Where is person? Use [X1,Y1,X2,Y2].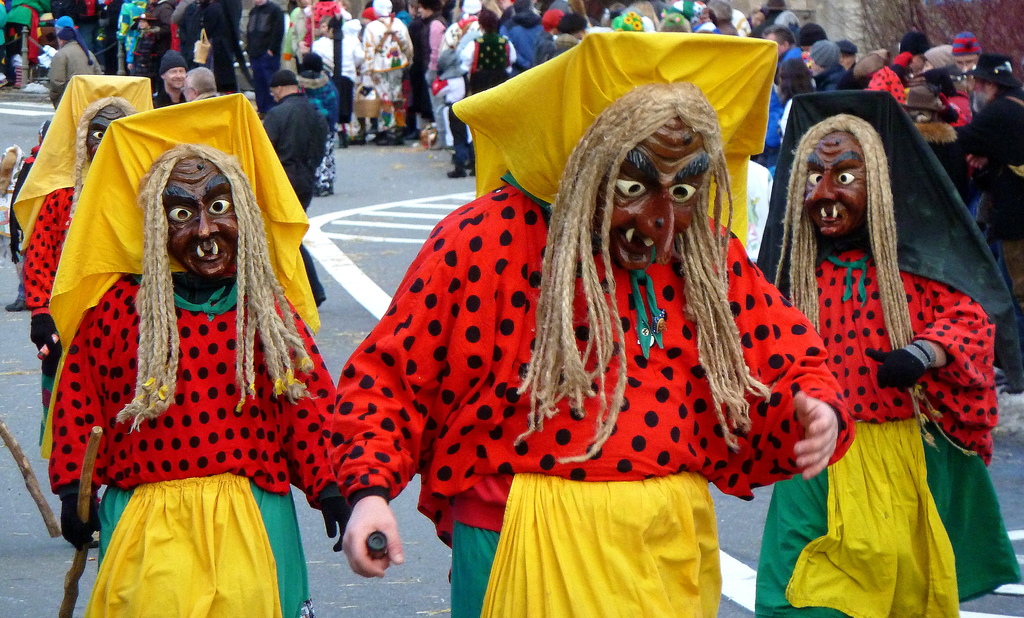
[13,75,154,549].
